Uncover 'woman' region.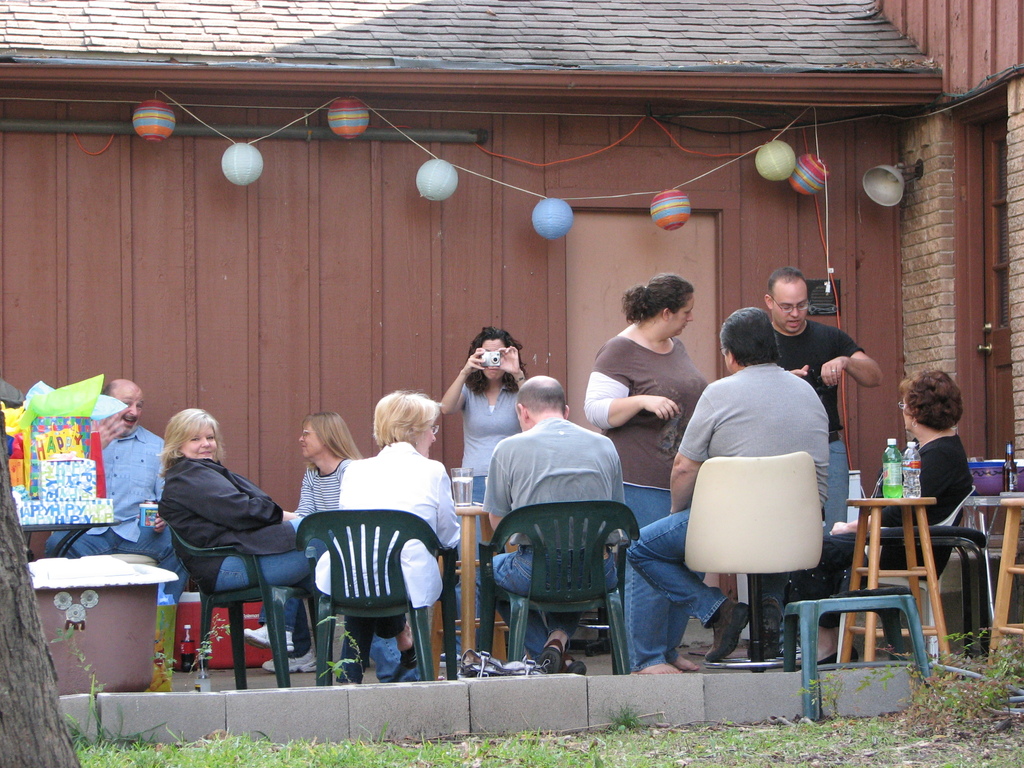
Uncovered: pyautogui.locateOnScreen(241, 410, 362, 675).
